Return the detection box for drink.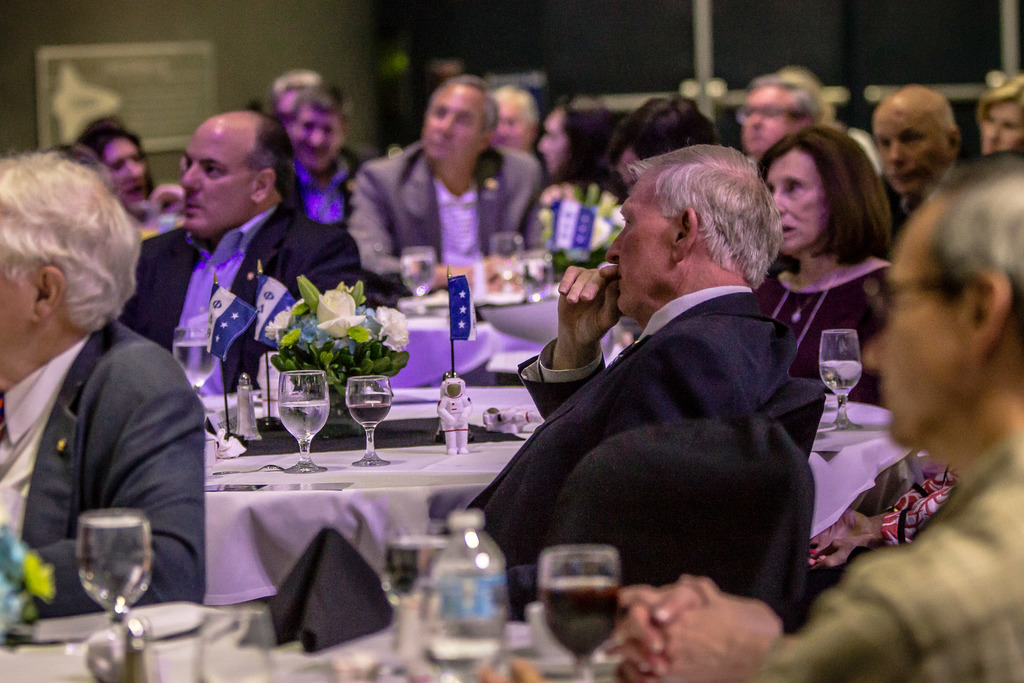
box=[77, 520, 147, 608].
